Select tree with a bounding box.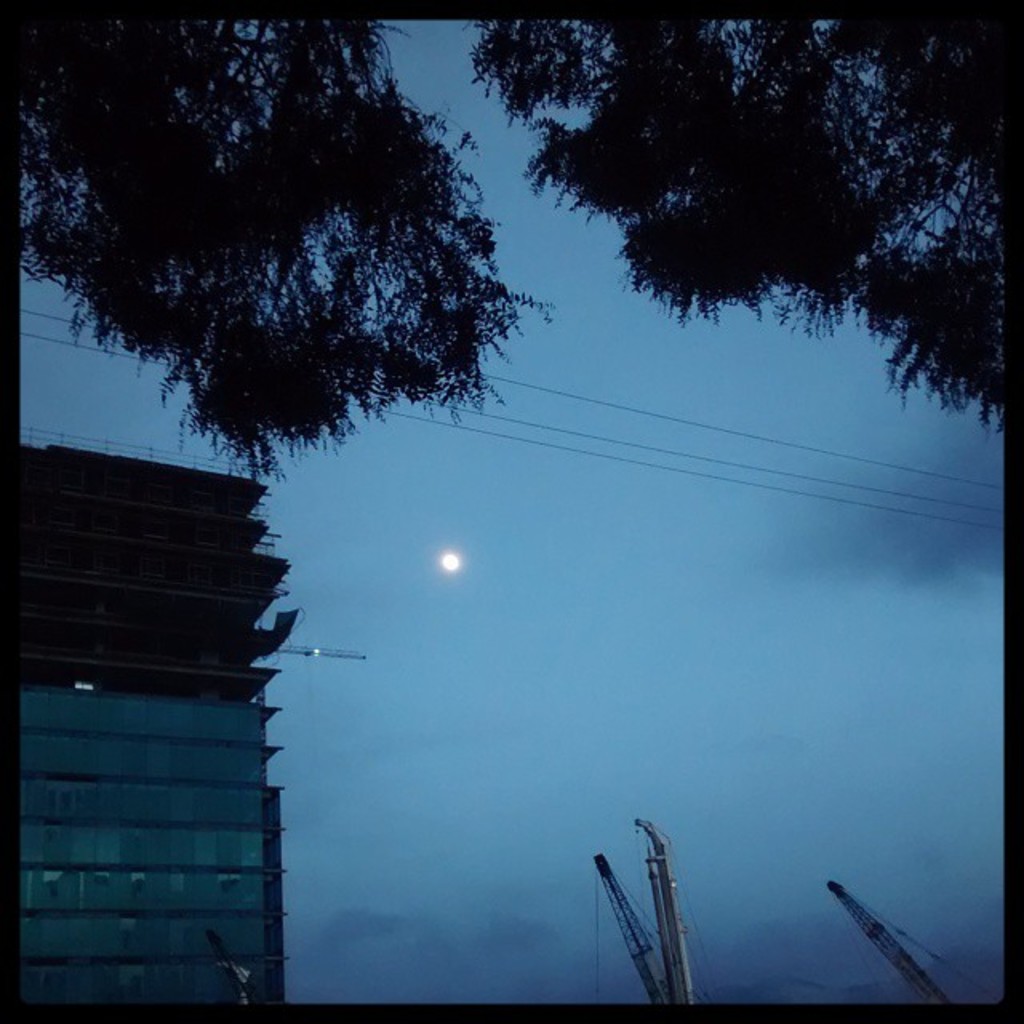
[6, 3, 566, 472].
